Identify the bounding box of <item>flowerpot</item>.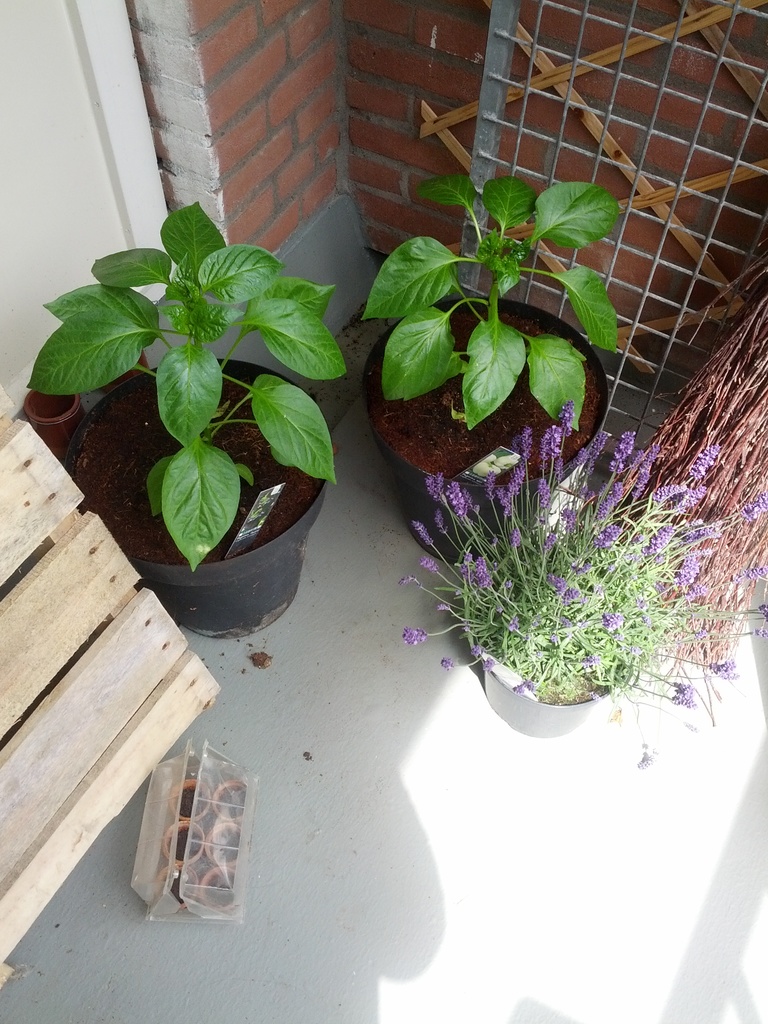
x1=63, y1=358, x2=326, y2=636.
